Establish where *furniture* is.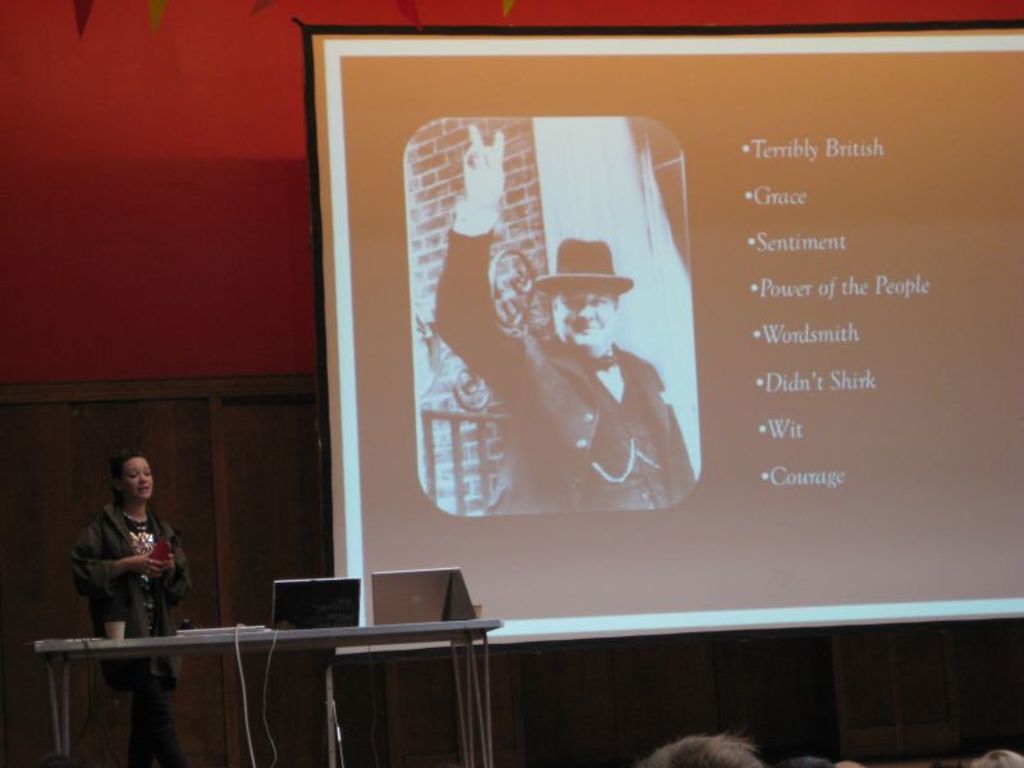
Established at bbox=(33, 620, 506, 767).
